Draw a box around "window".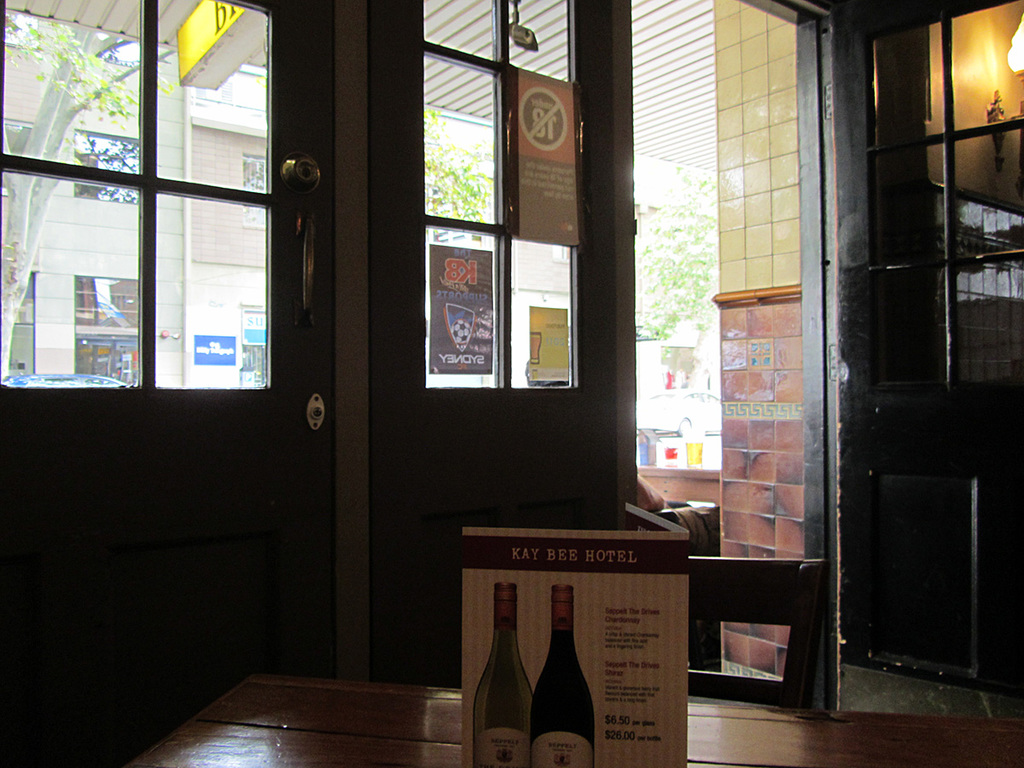
[left=7, top=0, right=284, bottom=401].
